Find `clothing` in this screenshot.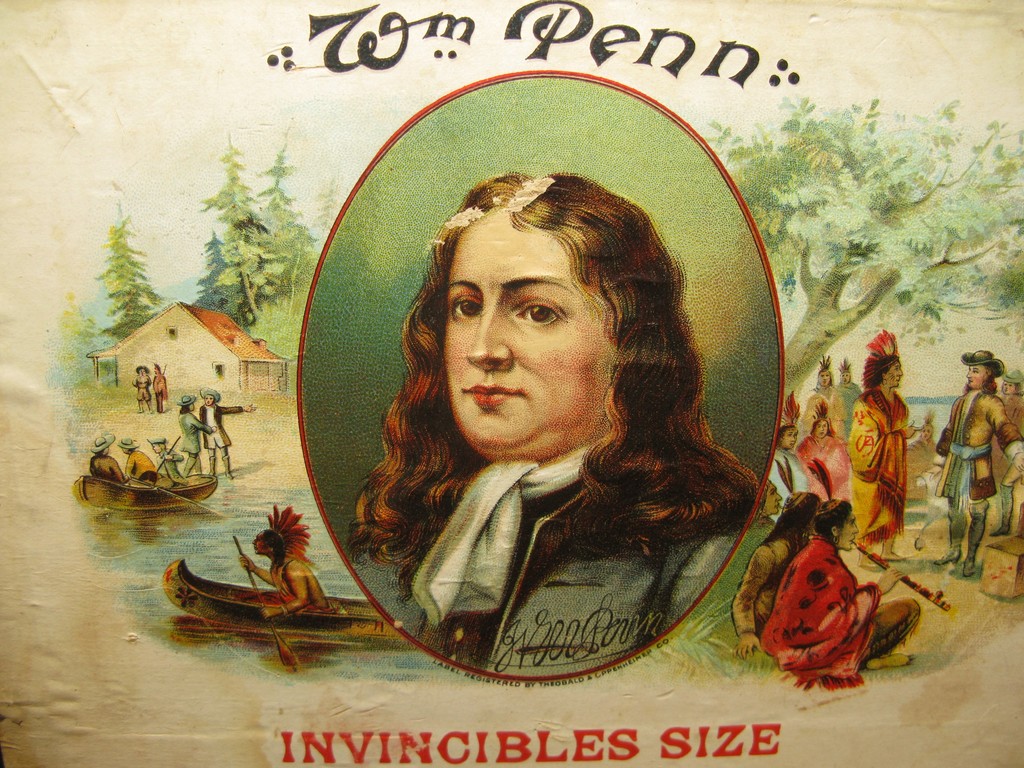
The bounding box for `clothing` is box(176, 408, 214, 463).
